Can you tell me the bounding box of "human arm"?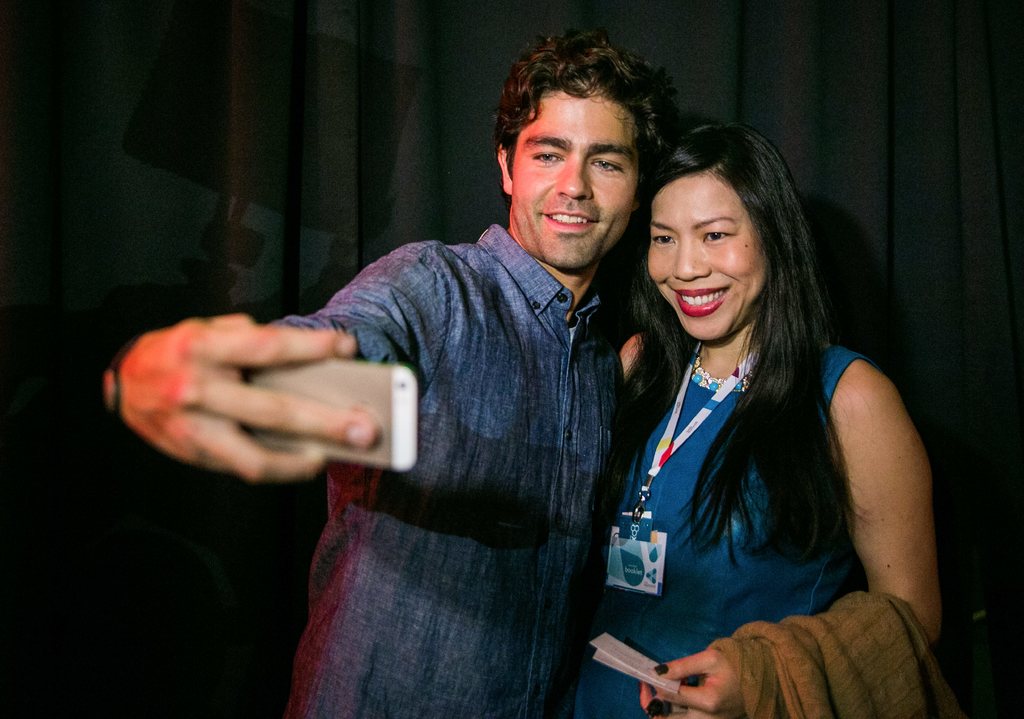
619:330:650:378.
